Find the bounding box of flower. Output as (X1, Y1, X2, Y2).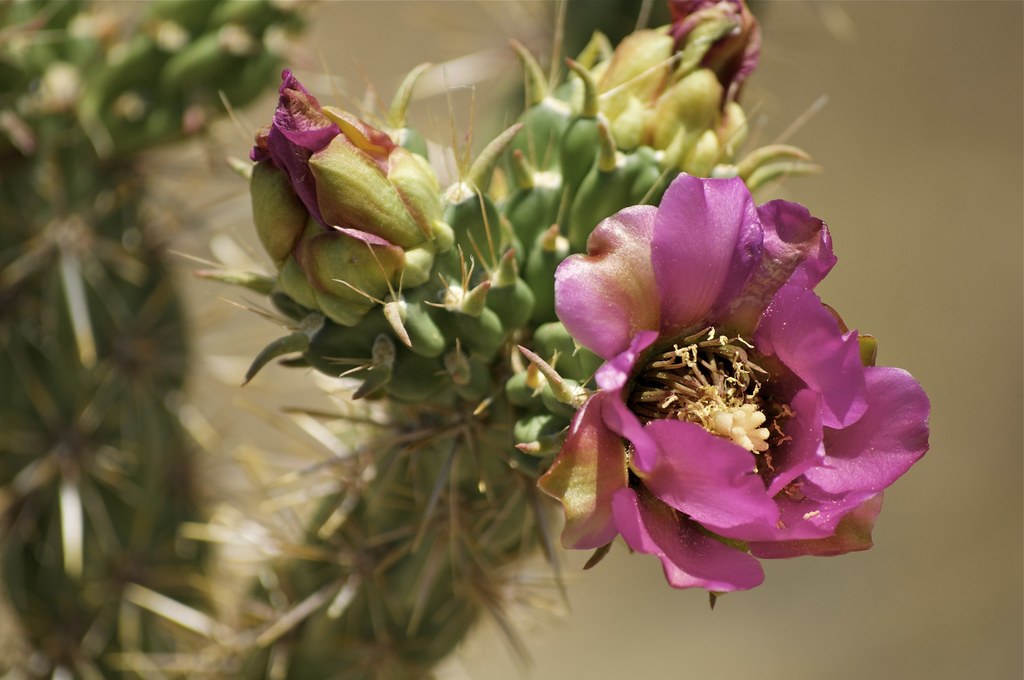
(543, 163, 920, 594).
